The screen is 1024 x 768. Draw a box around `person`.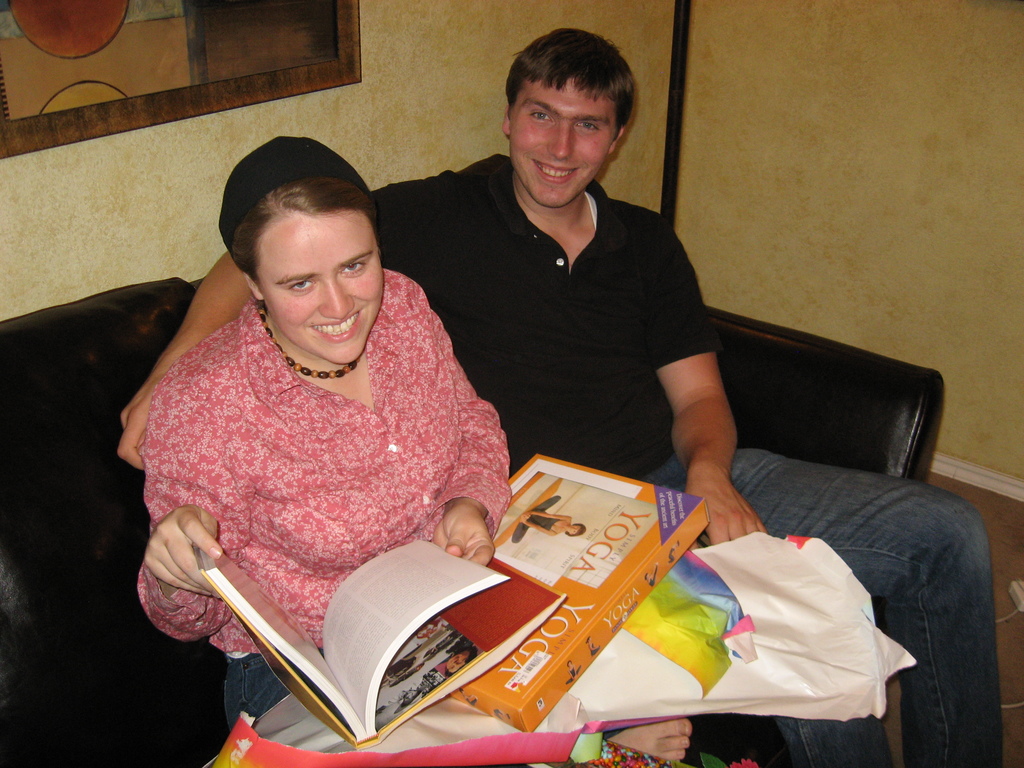
116 30 998 767.
